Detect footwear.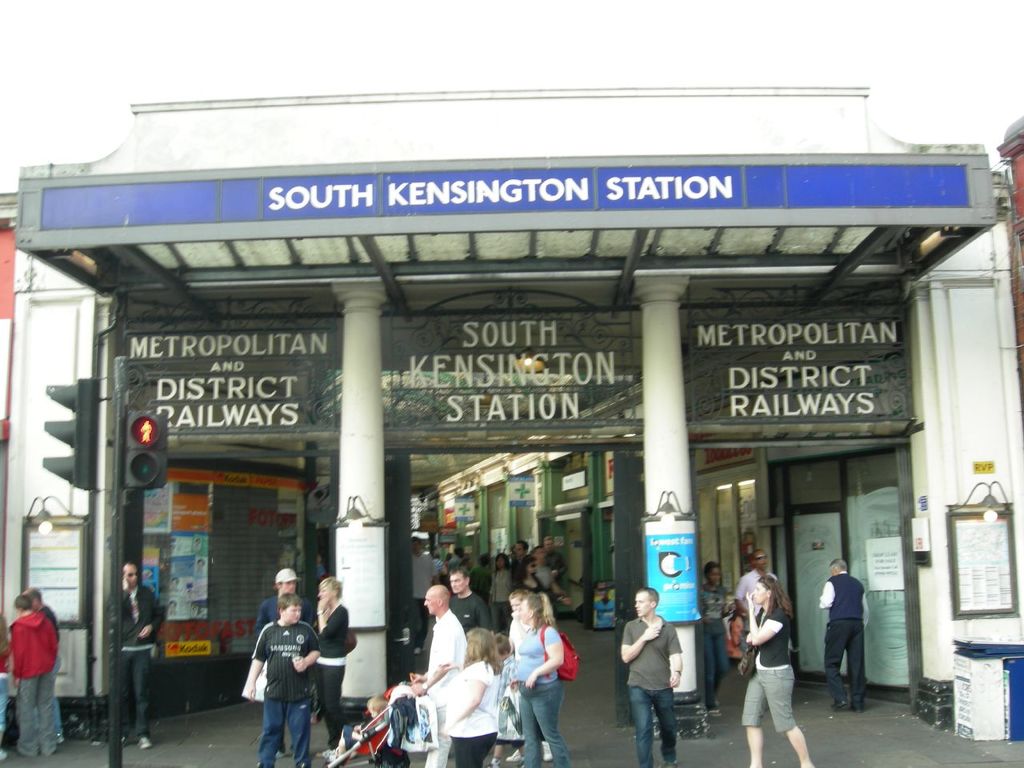
Detected at (502,750,525,762).
